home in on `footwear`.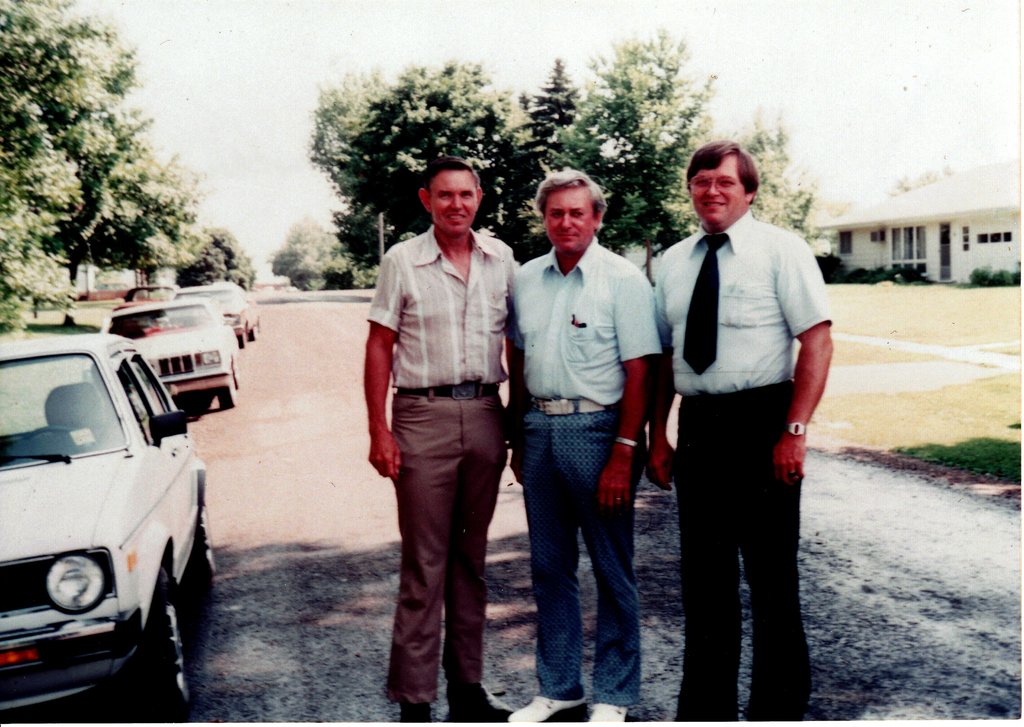
Homed in at [left=445, top=681, right=514, bottom=726].
